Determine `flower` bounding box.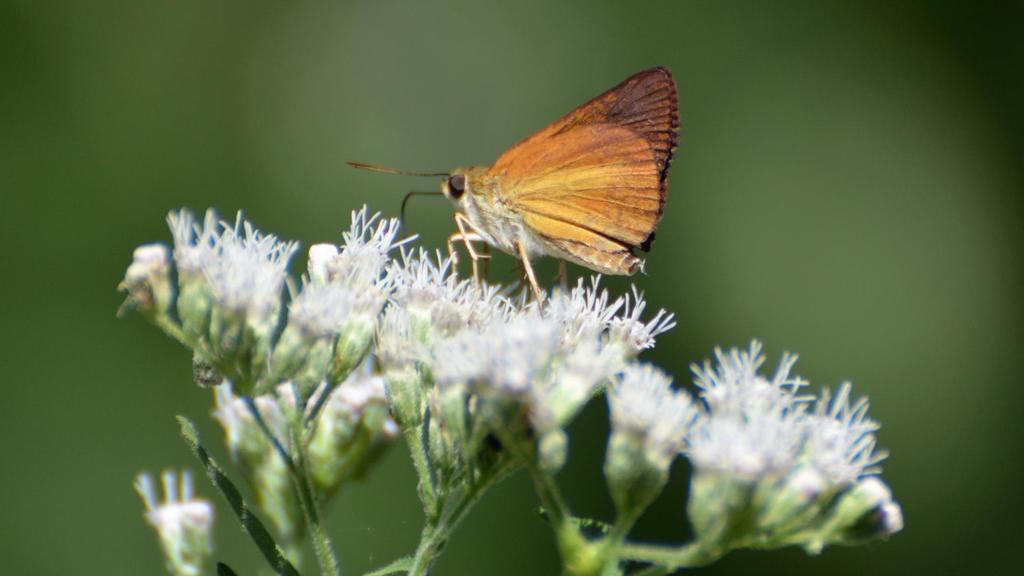
Determined: bbox=(628, 291, 908, 573).
